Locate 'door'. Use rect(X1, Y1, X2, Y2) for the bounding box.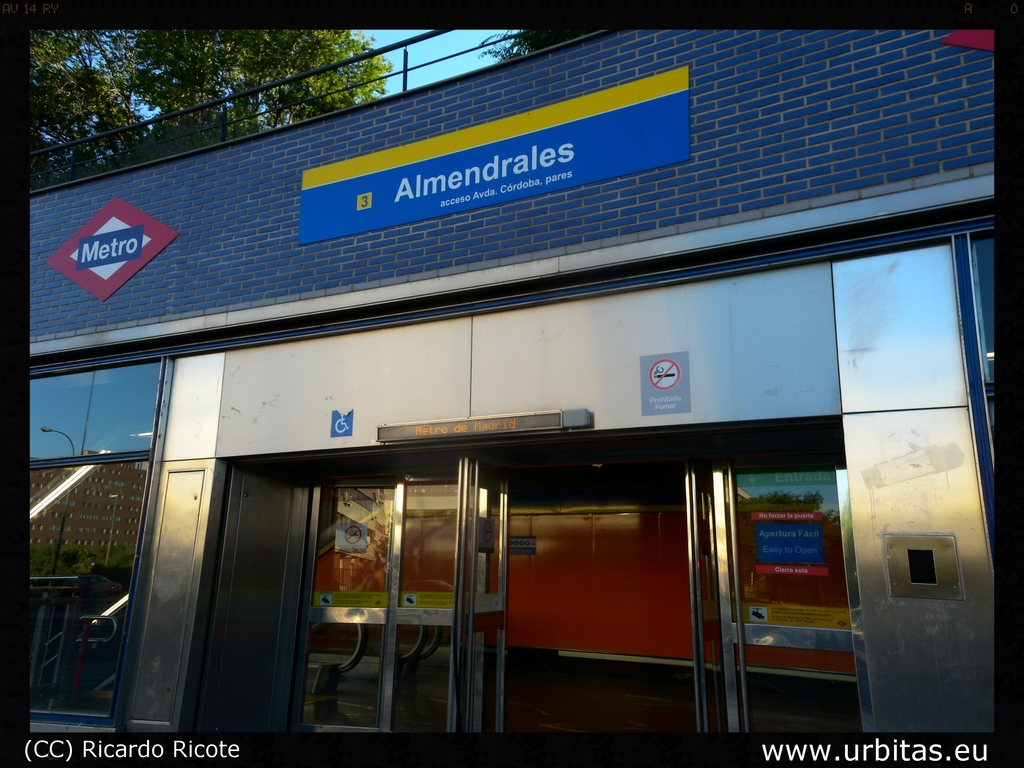
rect(460, 454, 511, 730).
